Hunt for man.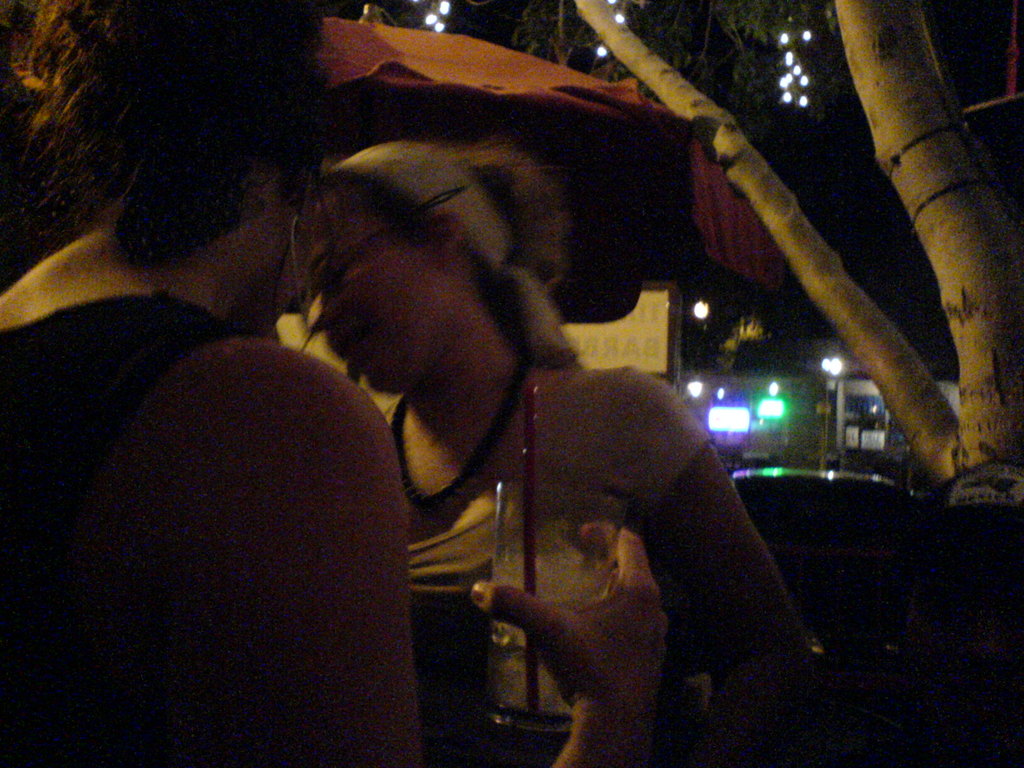
Hunted down at [x1=0, y1=0, x2=669, y2=767].
